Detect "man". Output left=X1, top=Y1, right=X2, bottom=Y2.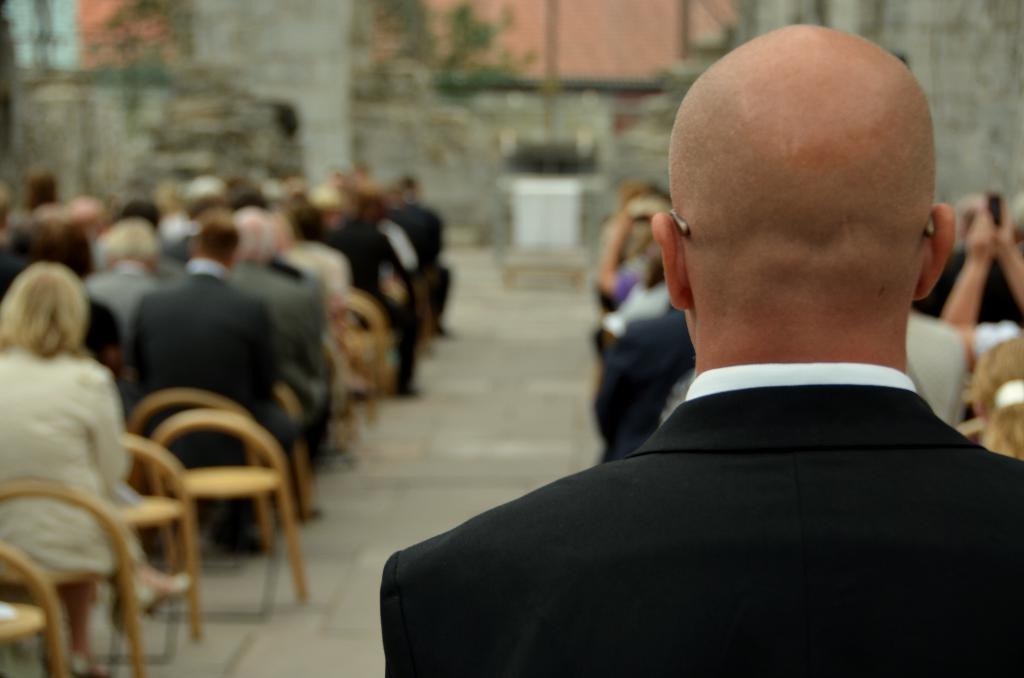
left=910, top=190, right=1023, bottom=321.
